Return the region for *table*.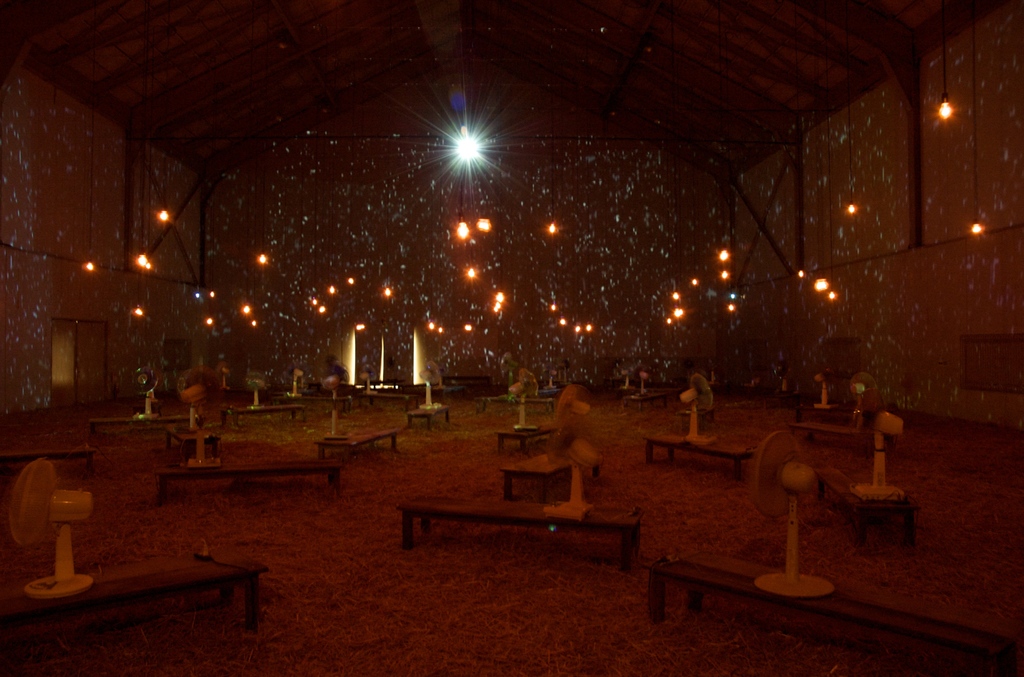
(220,400,309,423).
